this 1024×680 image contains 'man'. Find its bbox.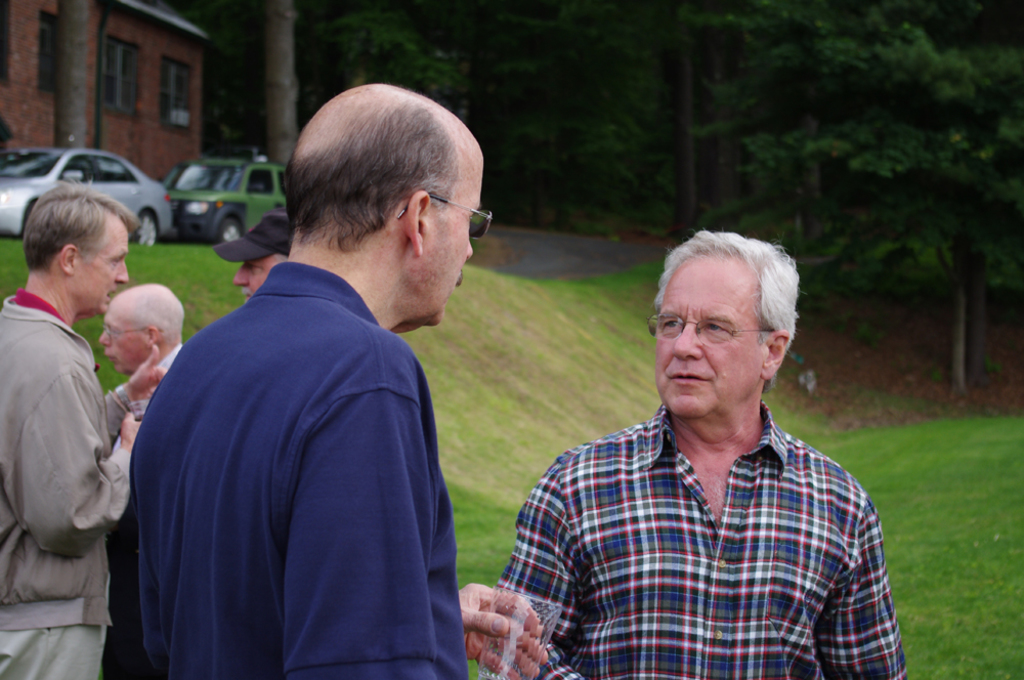
box(0, 173, 167, 679).
